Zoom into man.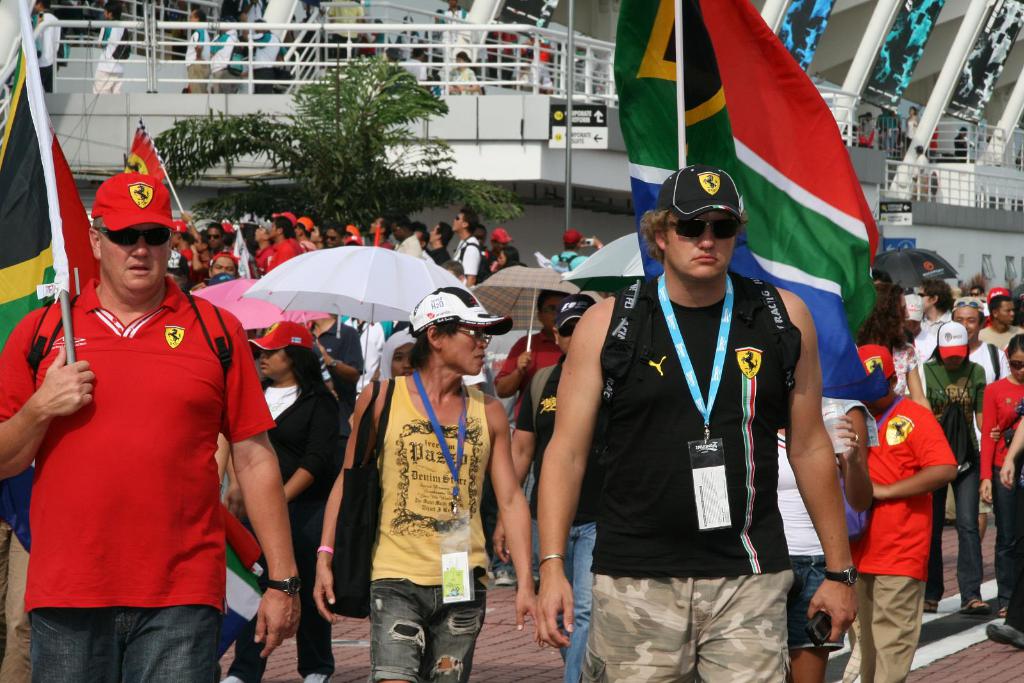
Zoom target: bbox(29, 2, 63, 92).
